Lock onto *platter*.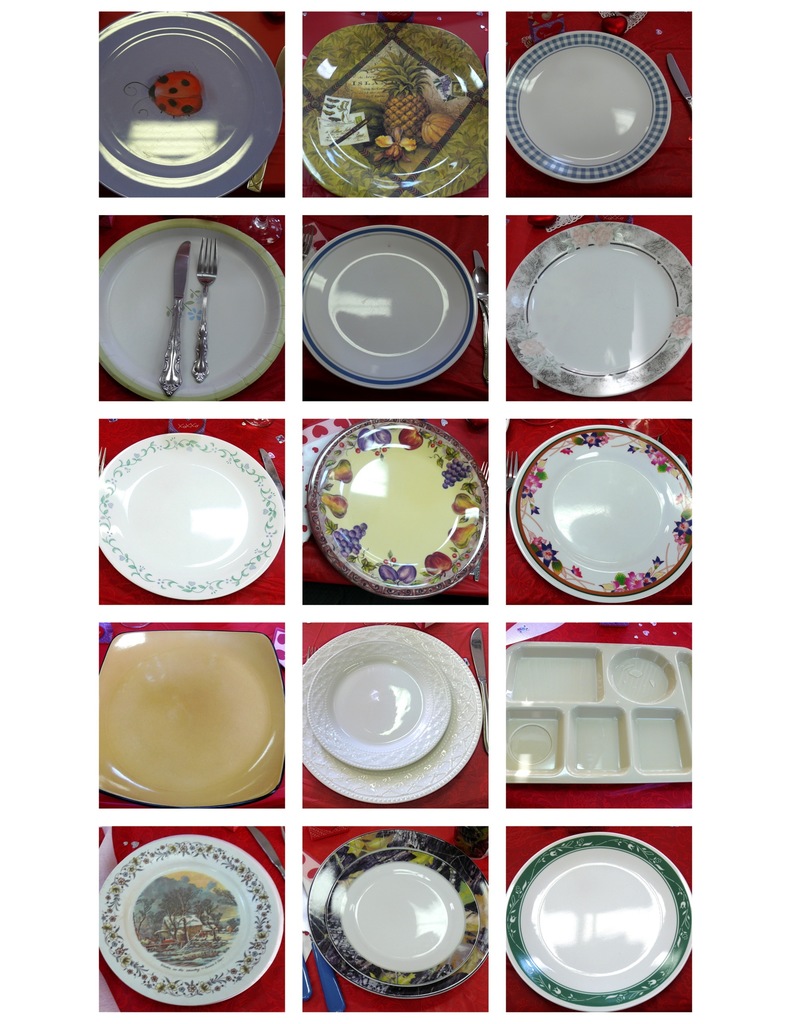
Locked: [300, 228, 474, 392].
